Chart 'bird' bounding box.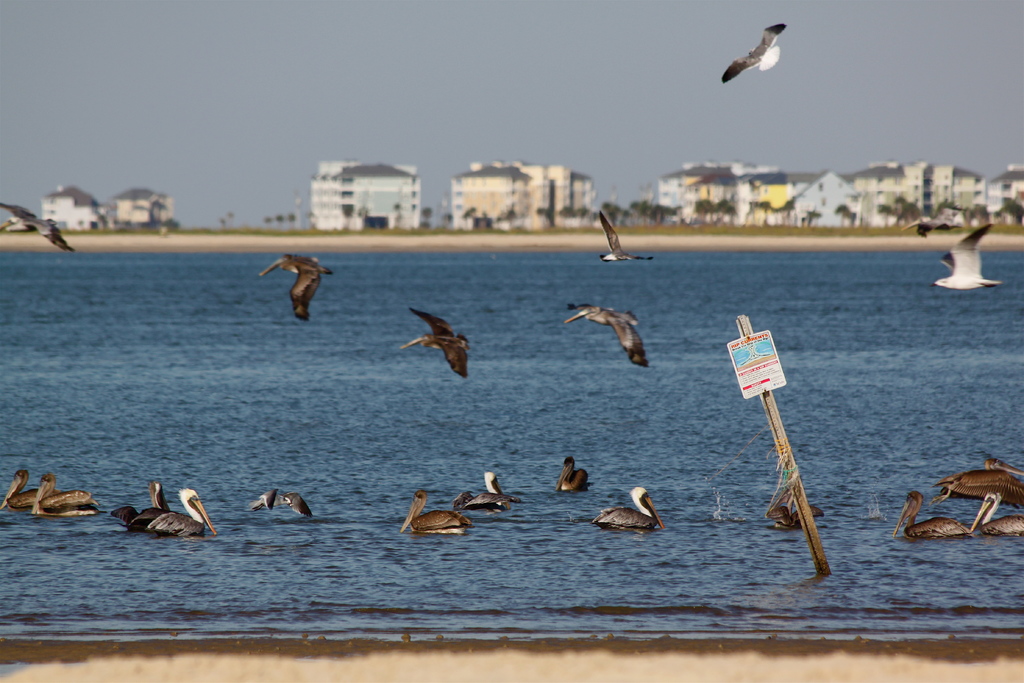
Charted: box=[726, 13, 800, 82].
